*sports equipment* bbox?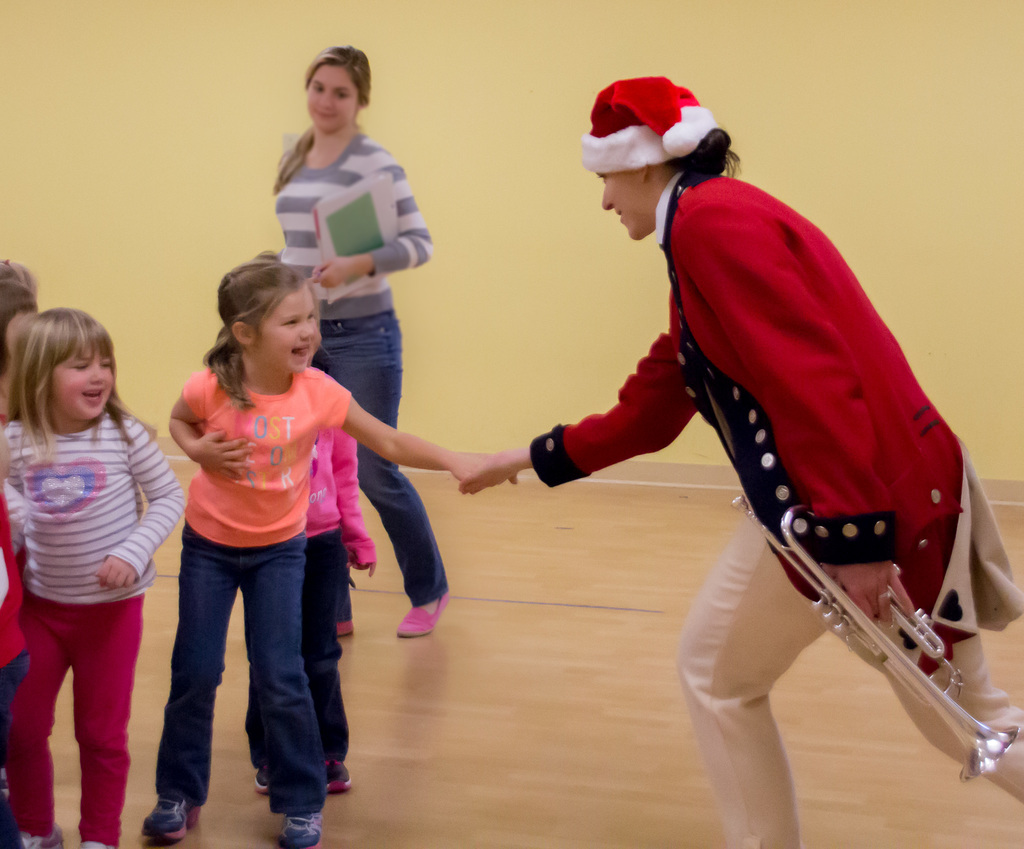
region(138, 796, 203, 844)
